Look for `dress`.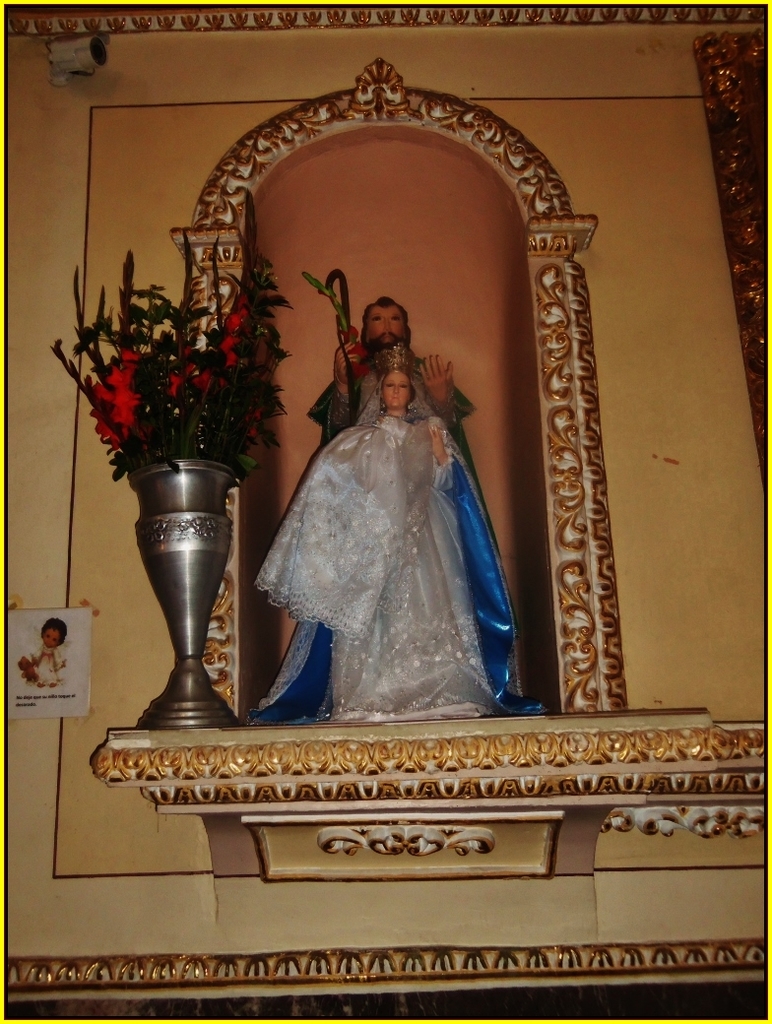
Found: box(248, 413, 495, 721).
